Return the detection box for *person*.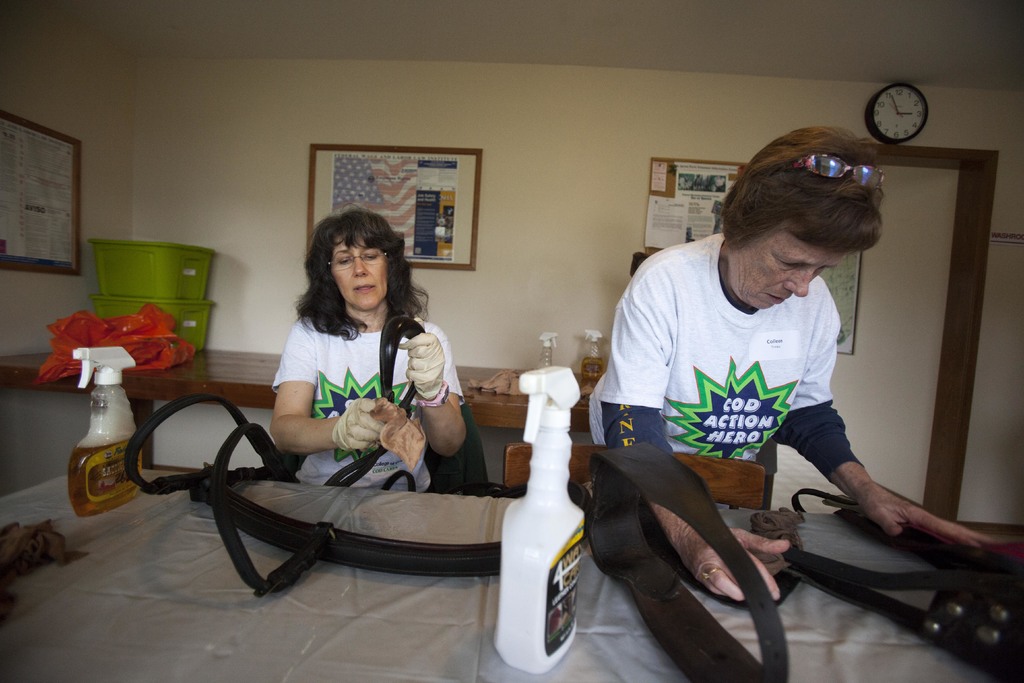
x1=603, y1=129, x2=913, y2=589.
